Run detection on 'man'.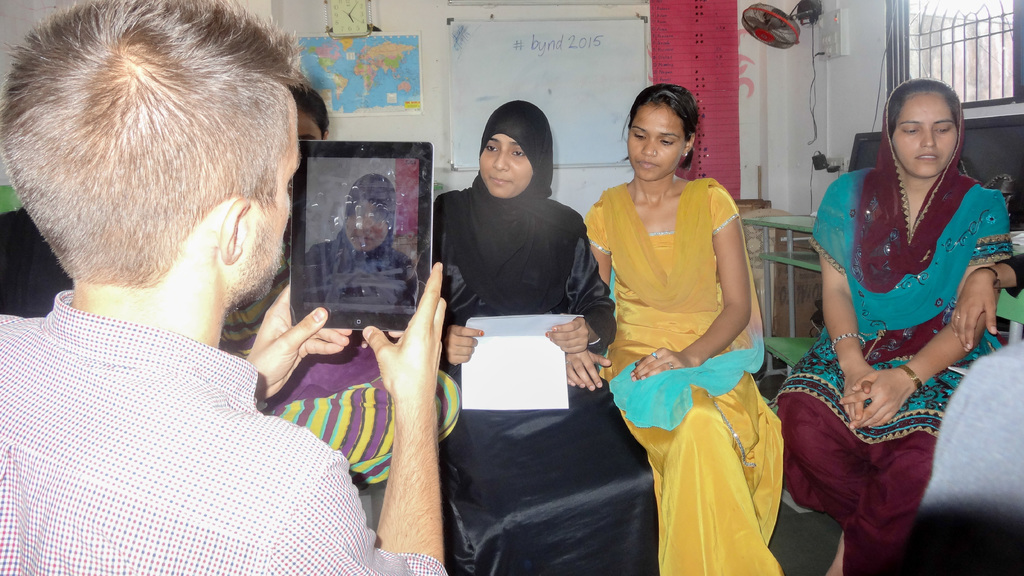
Result: {"x1": 0, "y1": 13, "x2": 442, "y2": 564}.
